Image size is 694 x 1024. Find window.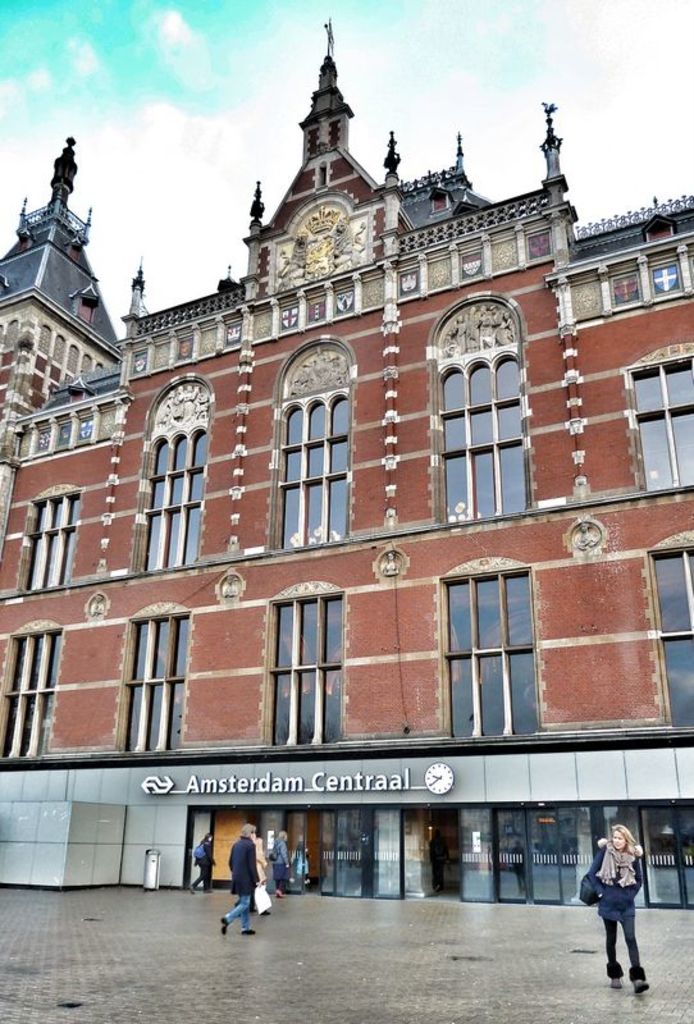
select_region(444, 573, 537, 751).
